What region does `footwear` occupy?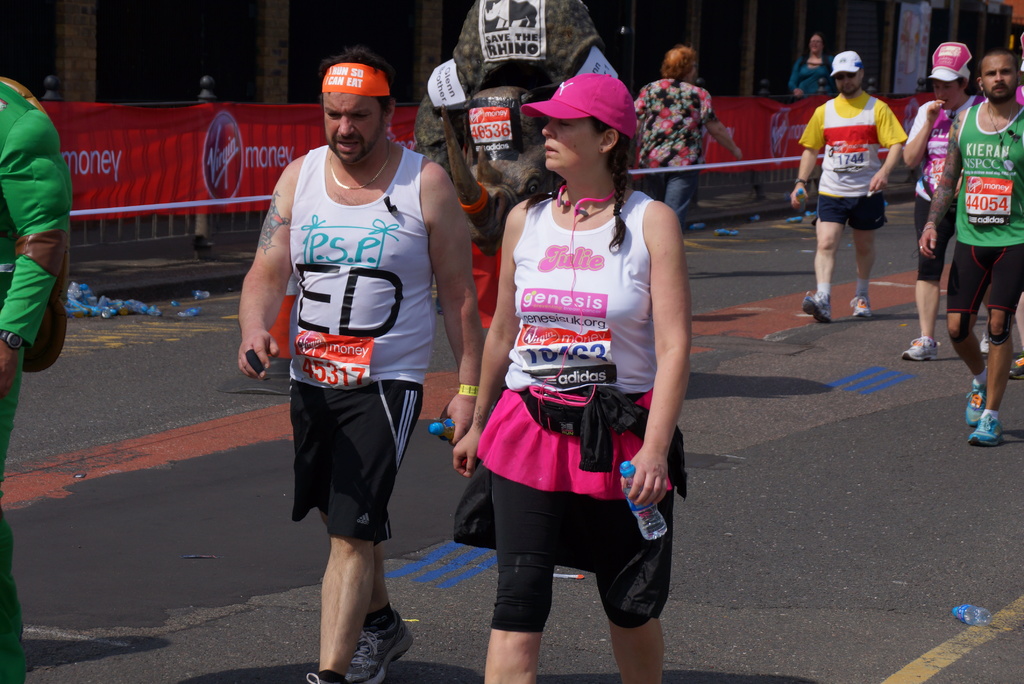
bbox=(977, 334, 991, 352).
